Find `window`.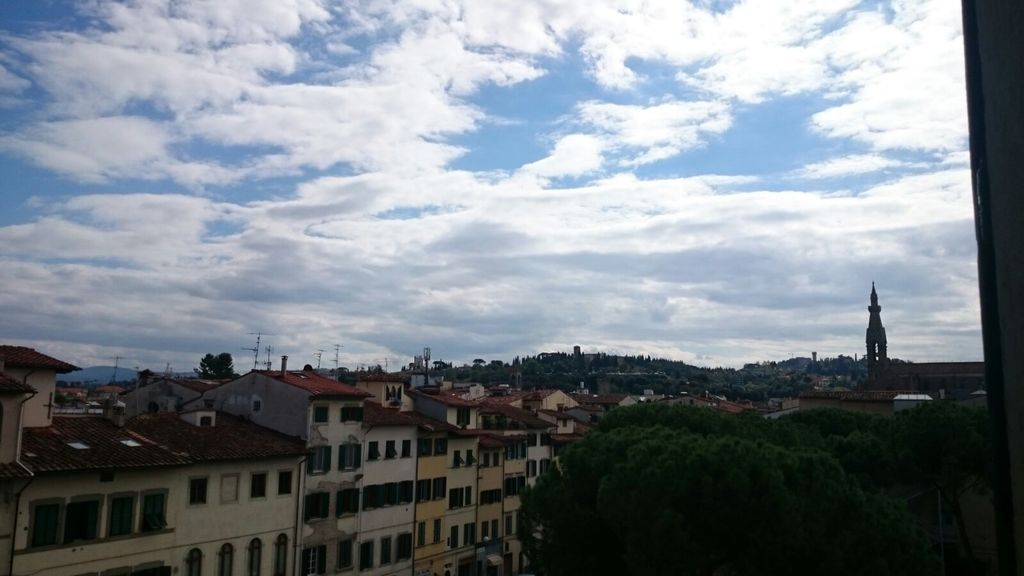
{"left": 252, "top": 540, "right": 267, "bottom": 574}.
